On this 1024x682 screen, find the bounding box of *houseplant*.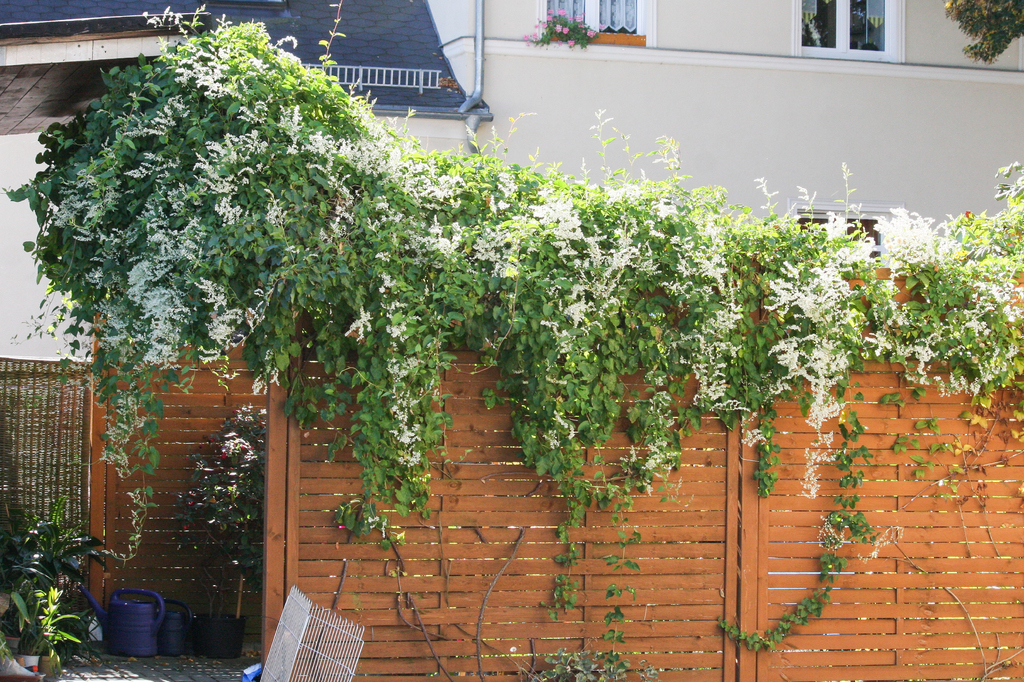
Bounding box: <box>182,401,275,658</box>.
